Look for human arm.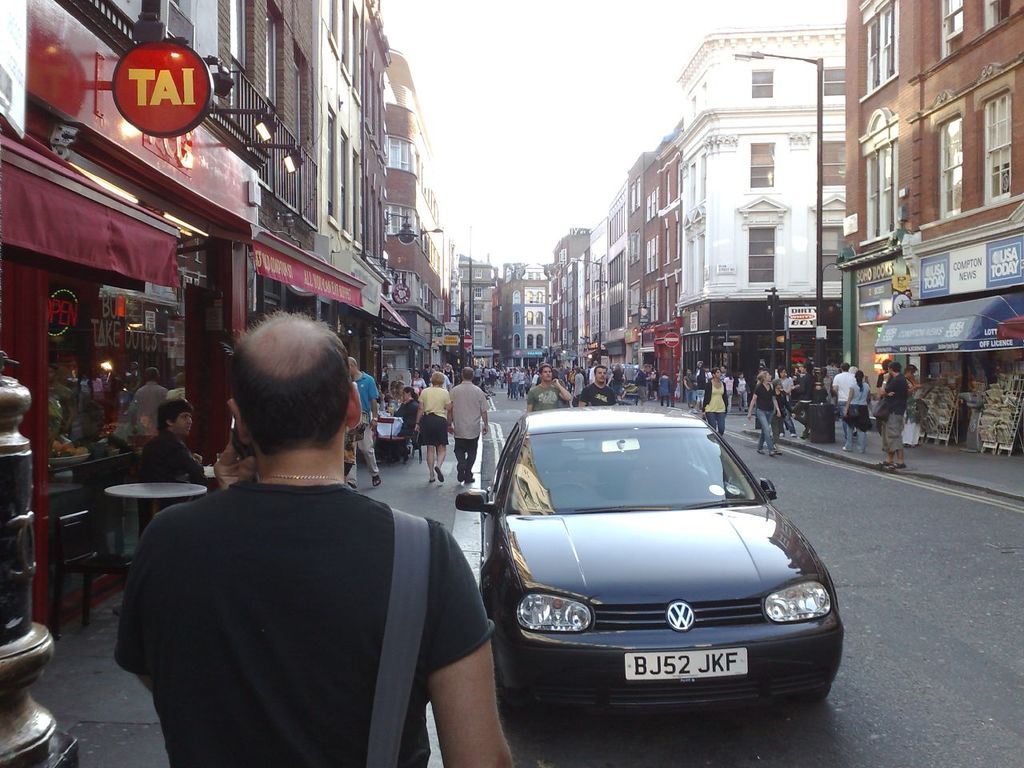
Found: Rect(879, 374, 902, 397).
